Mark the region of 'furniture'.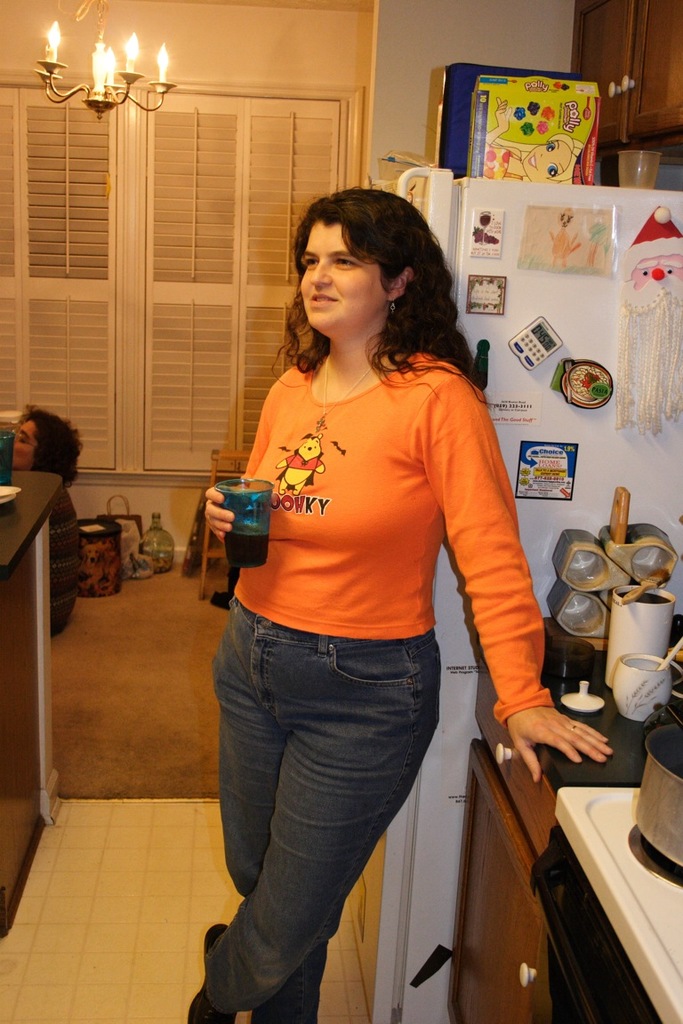
Region: <bbox>197, 446, 248, 598</bbox>.
